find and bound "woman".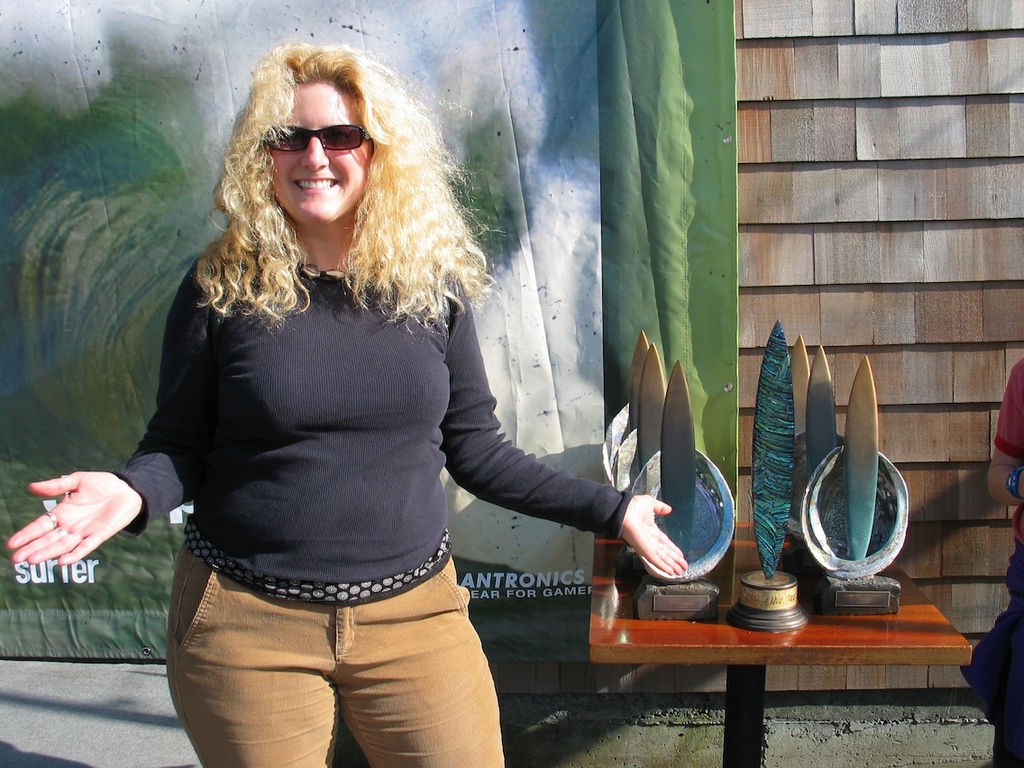
Bound: region(50, 52, 674, 701).
